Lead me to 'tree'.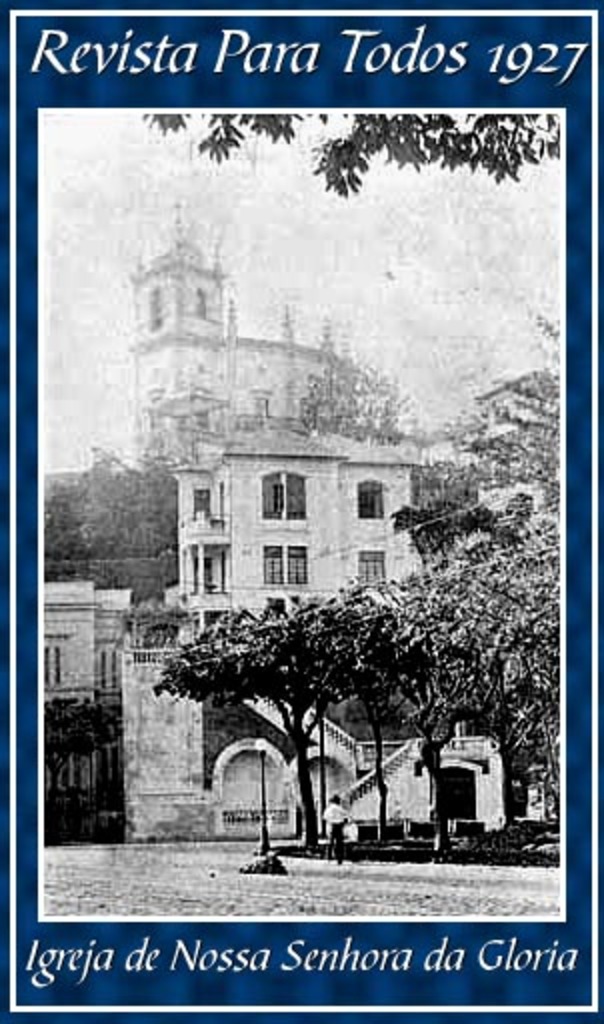
Lead to <bbox>148, 584, 372, 846</bbox>.
